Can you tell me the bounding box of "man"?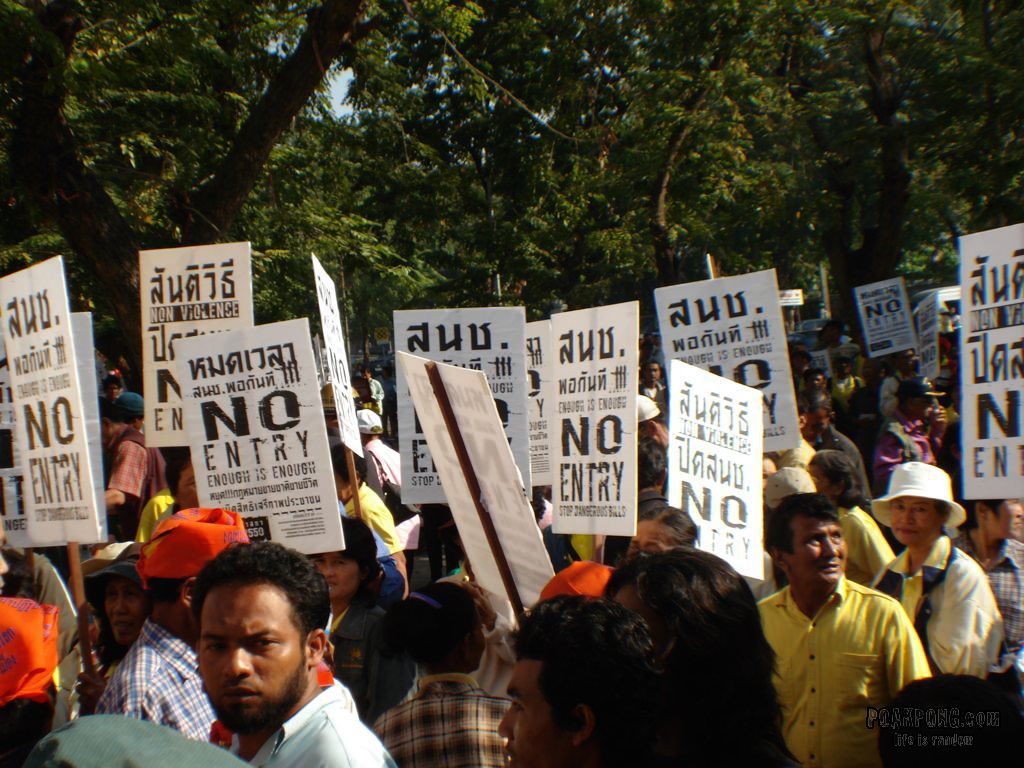
[95, 396, 168, 561].
